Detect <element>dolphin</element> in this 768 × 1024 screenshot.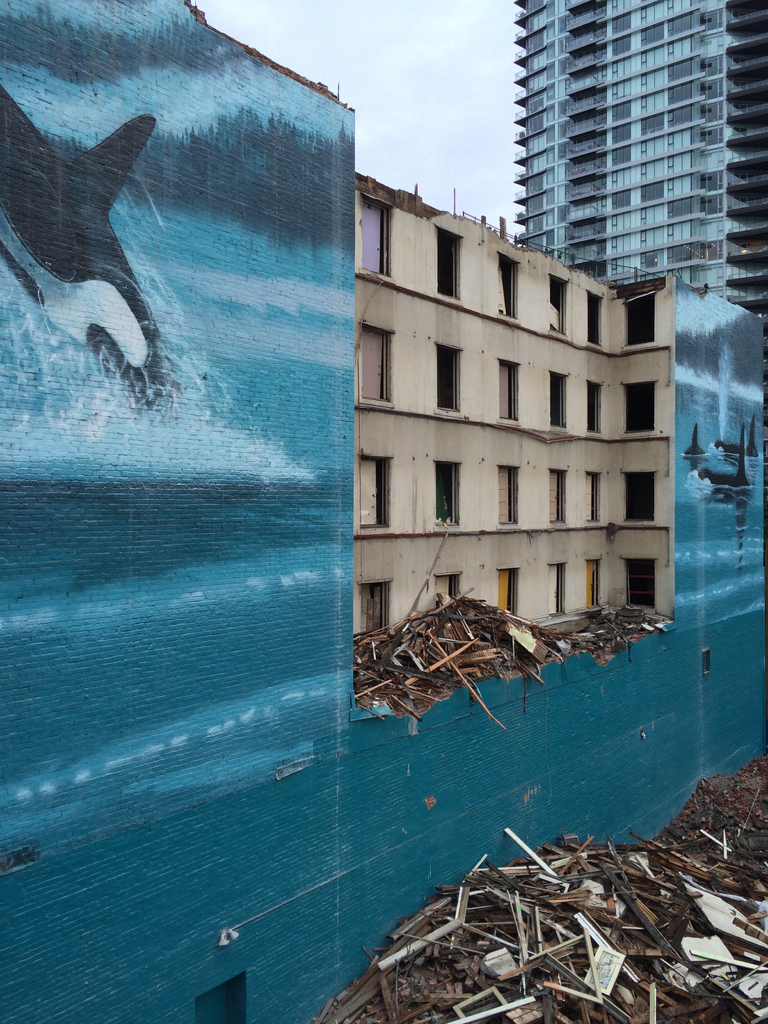
Detection: BBox(0, 85, 158, 414).
